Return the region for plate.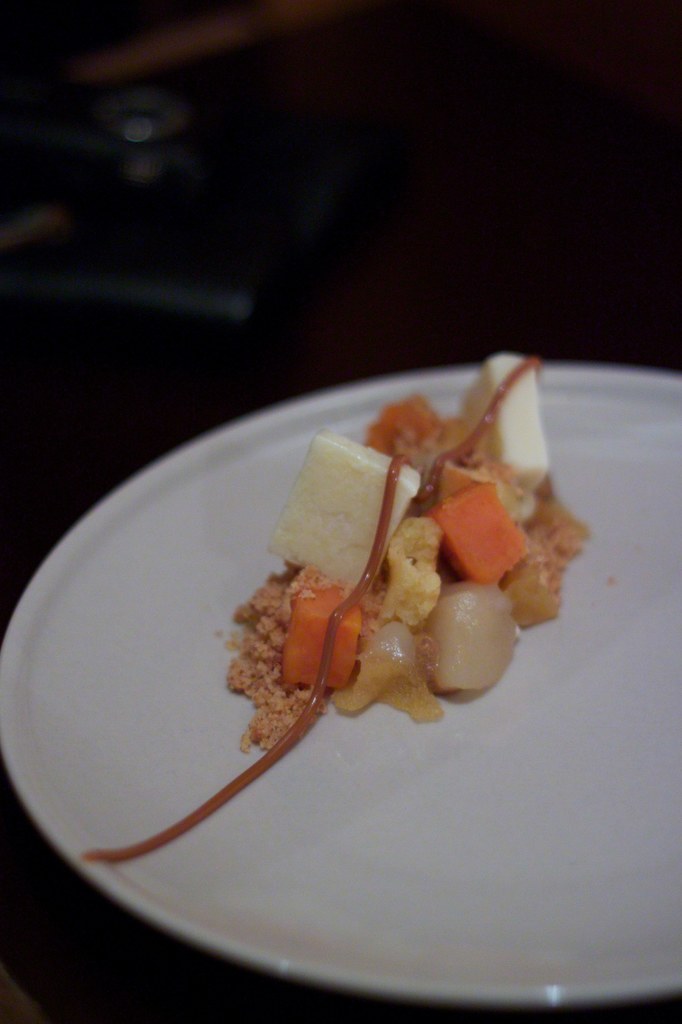
bbox=[42, 290, 649, 991].
